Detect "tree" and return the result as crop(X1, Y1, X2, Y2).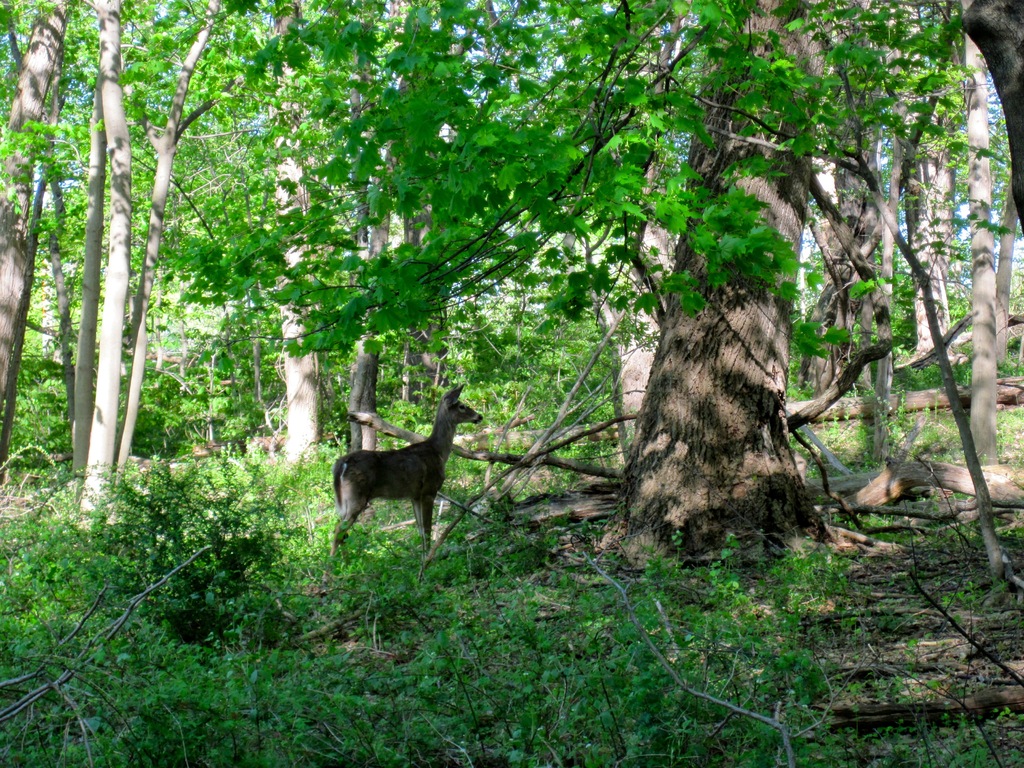
crop(0, 0, 67, 490).
